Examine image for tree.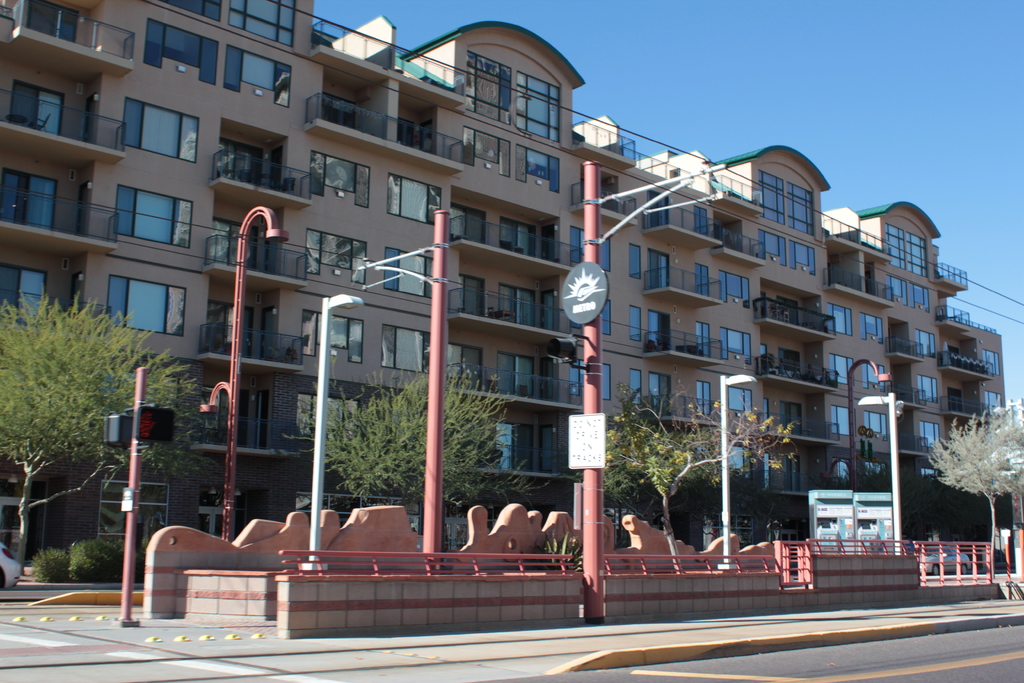
Examination result: 278, 347, 552, 567.
